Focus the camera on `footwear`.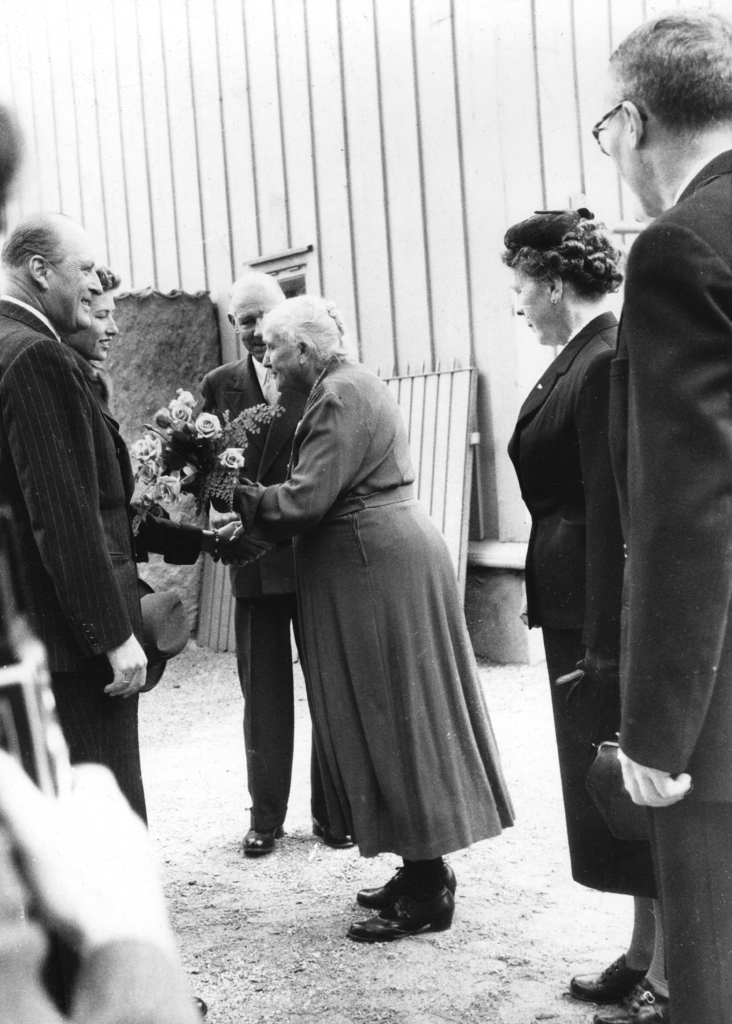
Focus region: 312:810:357:850.
